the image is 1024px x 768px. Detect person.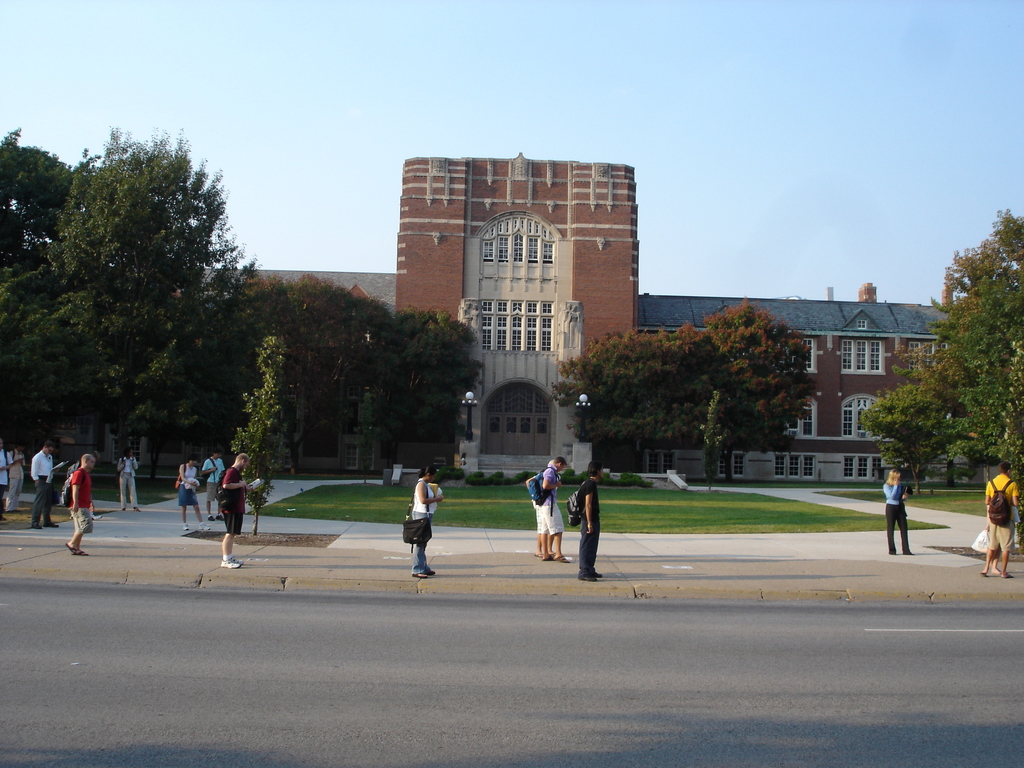
Detection: (876, 462, 917, 559).
